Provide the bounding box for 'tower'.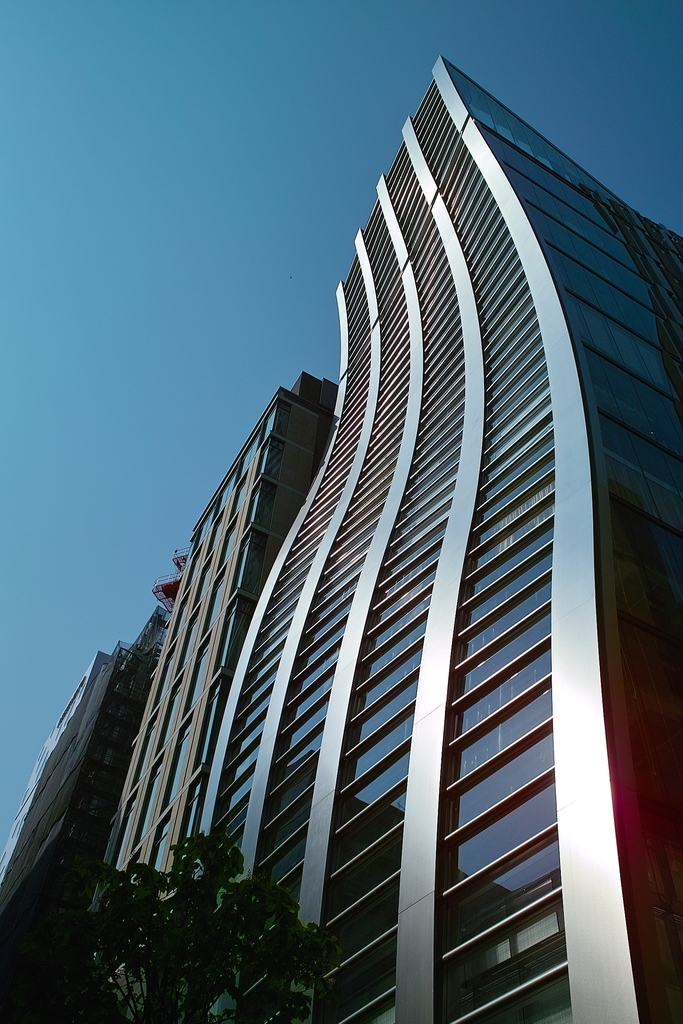
105 374 338 1012.
